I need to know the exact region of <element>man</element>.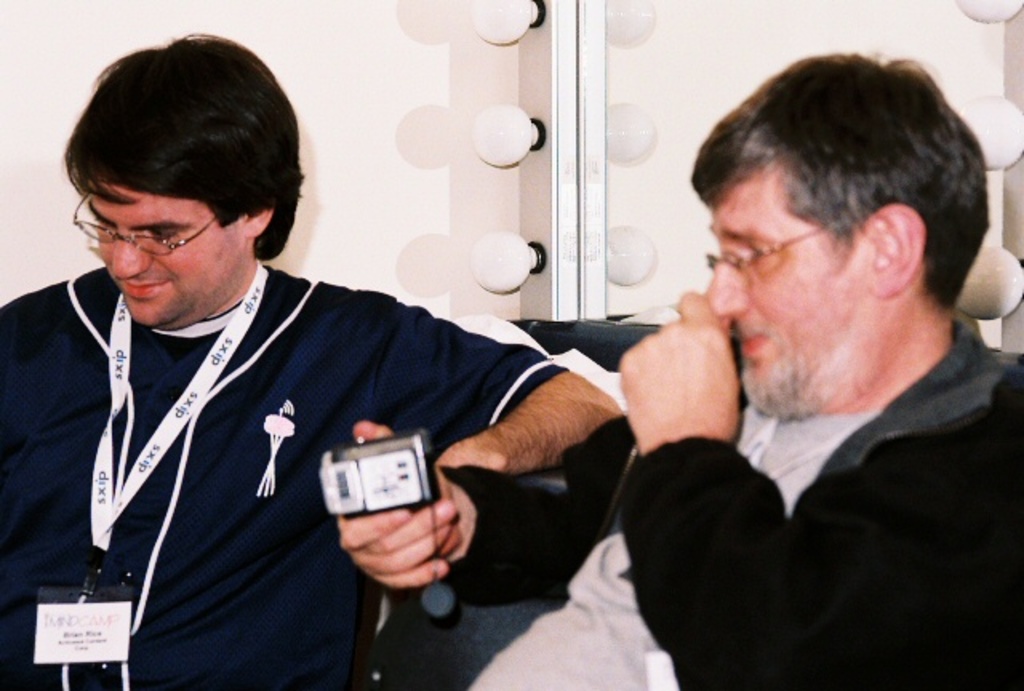
Region: 0,27,621,689.
